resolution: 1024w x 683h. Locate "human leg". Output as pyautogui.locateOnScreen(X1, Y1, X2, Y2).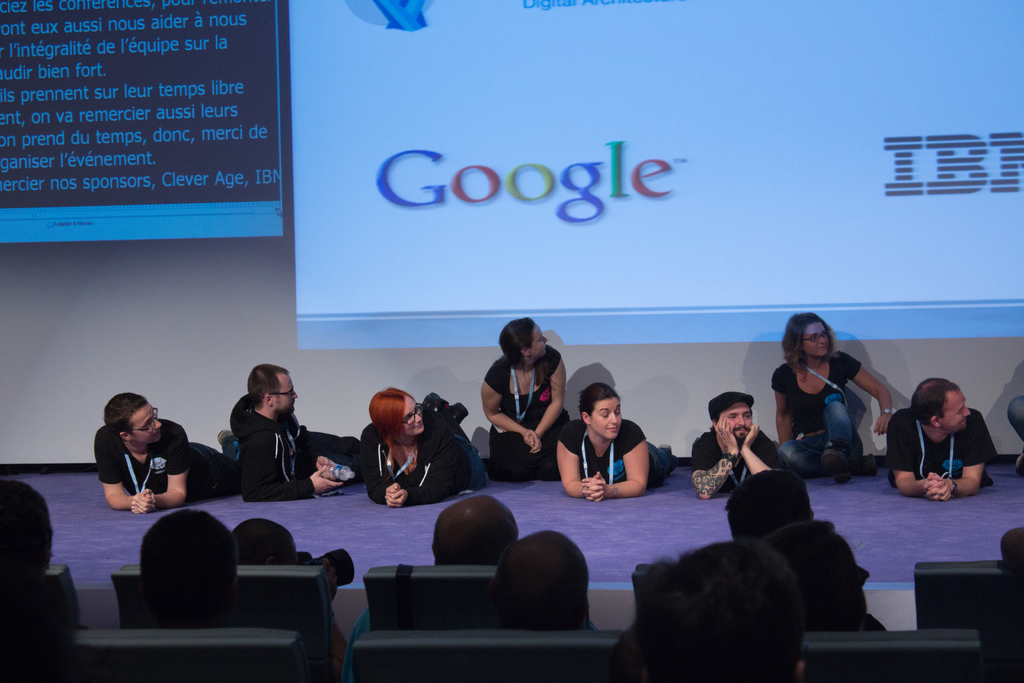
pyautogui.locateOnScreen(817, 398, 867, 486).
